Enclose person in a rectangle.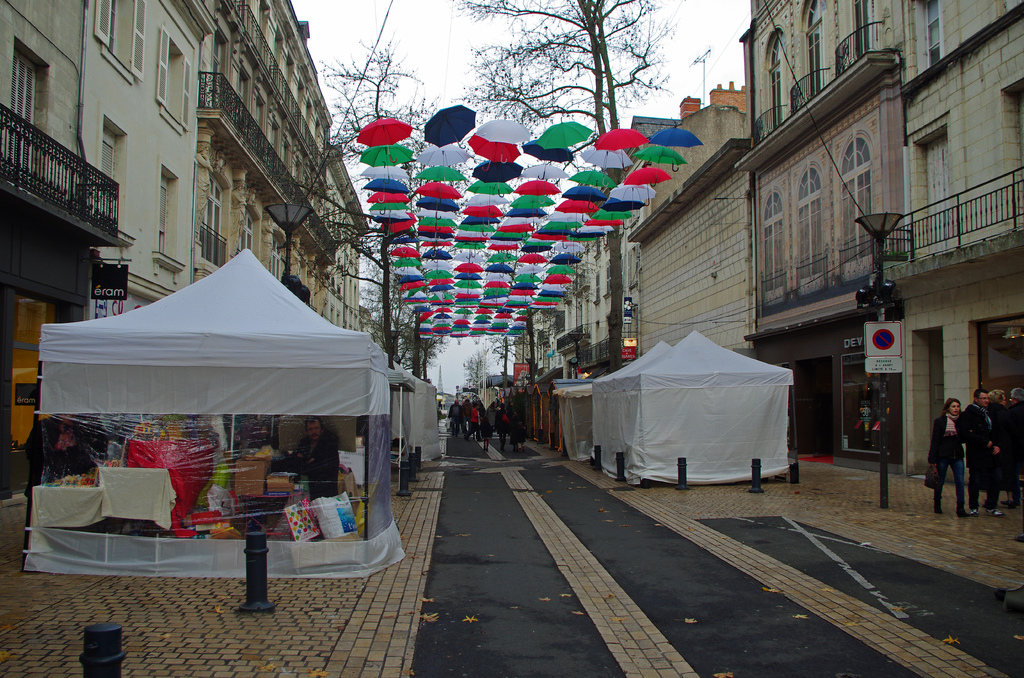
x1=282, y1=410, x2=337, y2=501.
